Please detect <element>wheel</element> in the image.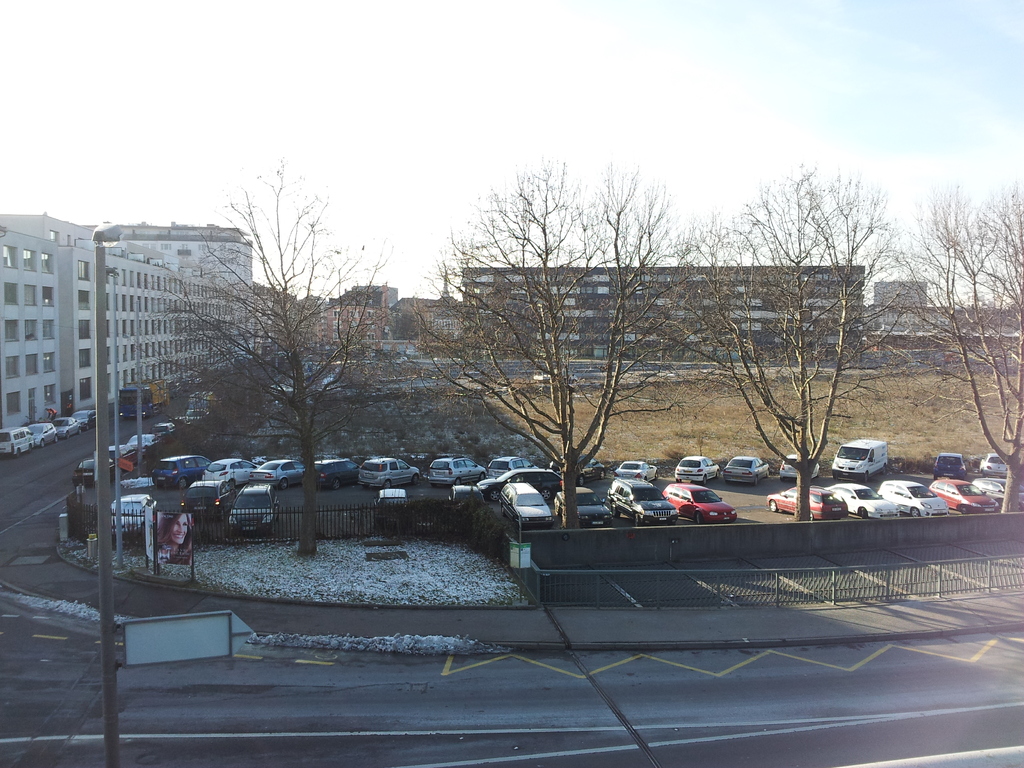
locate(765, 499, 779, 515).
